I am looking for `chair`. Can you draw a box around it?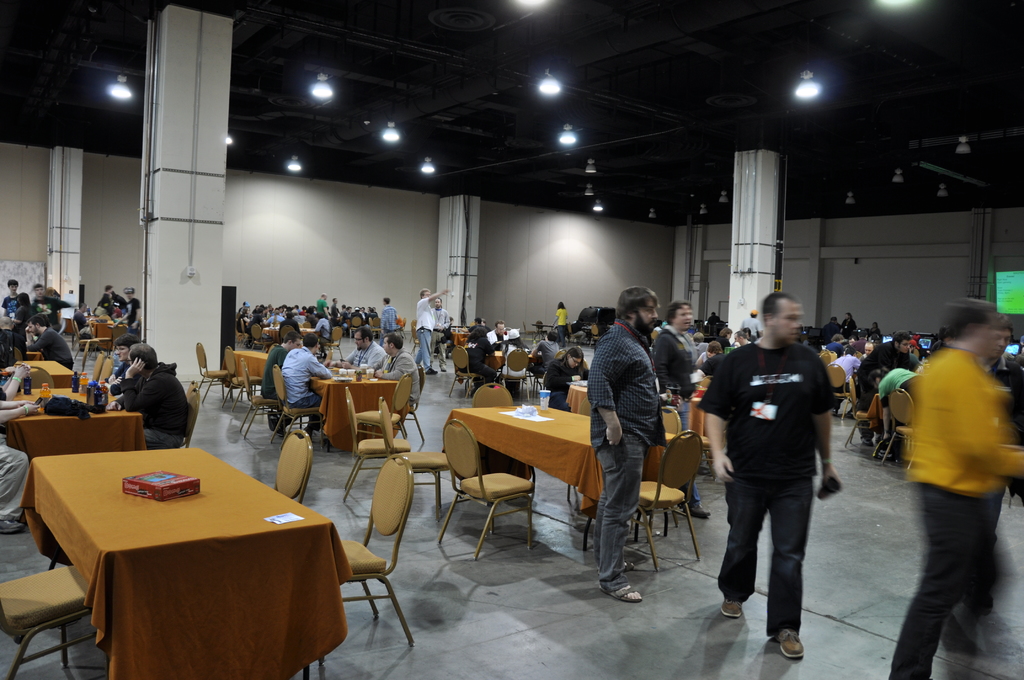
Sure, the bounding box is box=[74, 321, 99, 362].
